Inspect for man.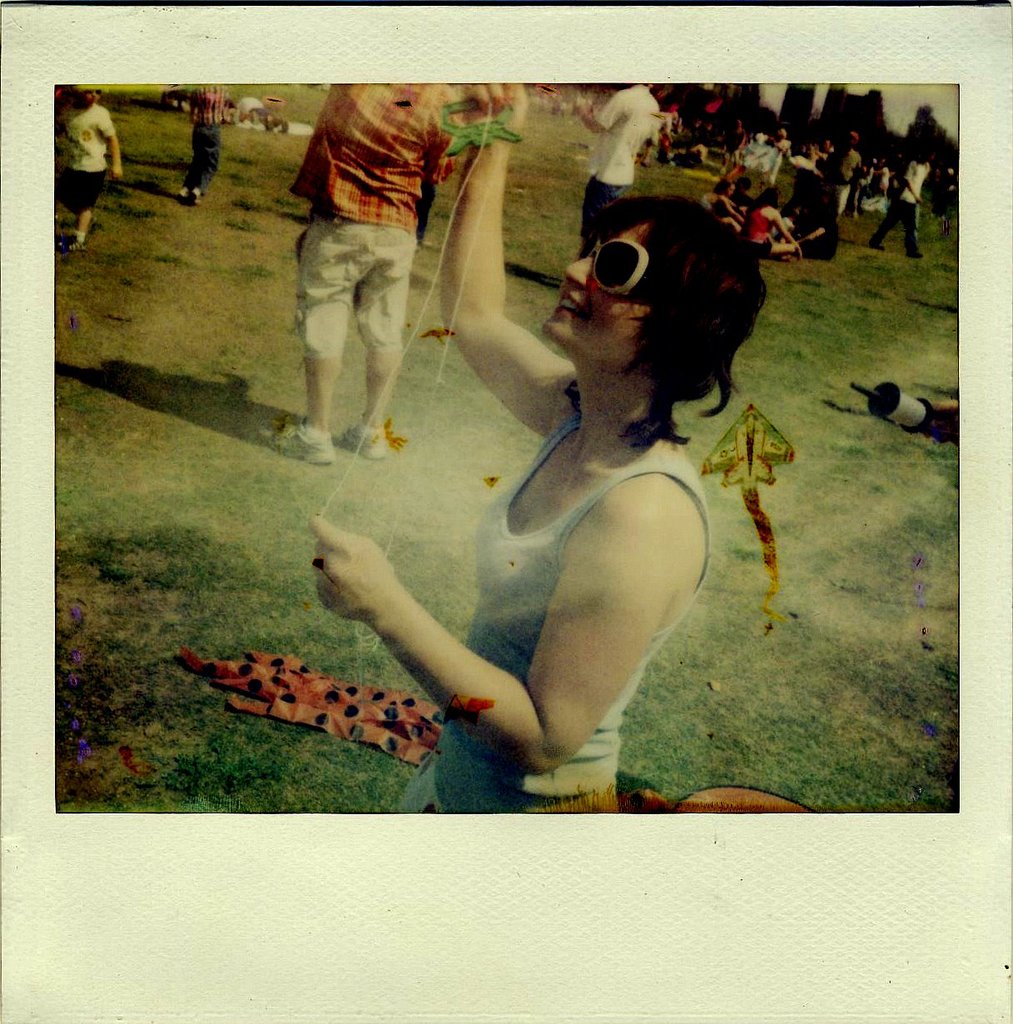
Inspection: region(560, 75, 661, 236).
